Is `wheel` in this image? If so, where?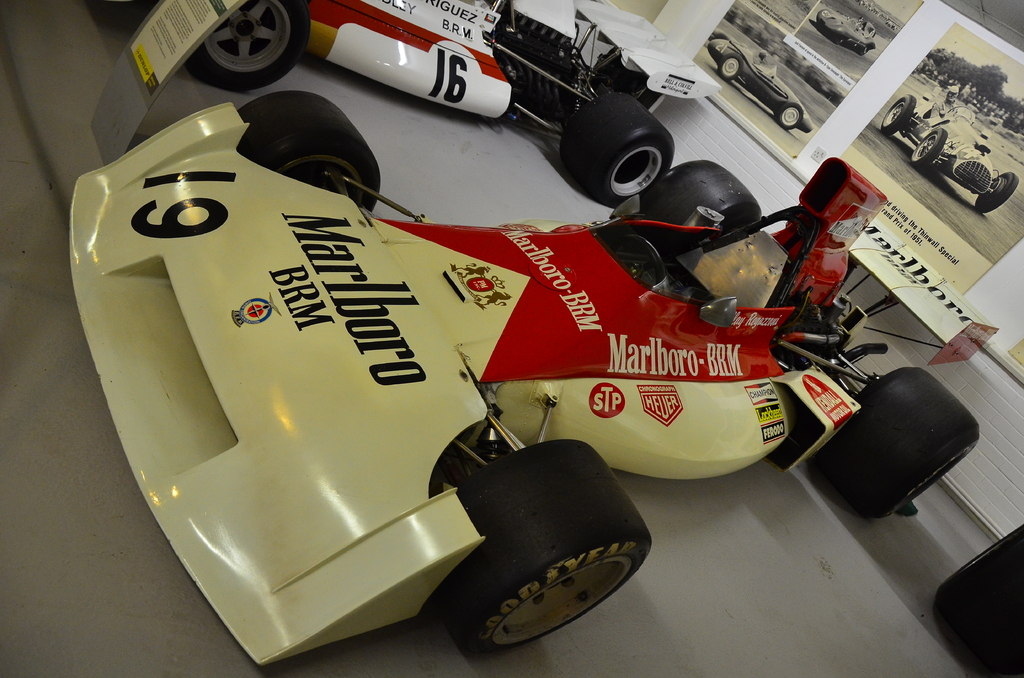
Yes, at bbox=(973, 175, 1018, 206).
